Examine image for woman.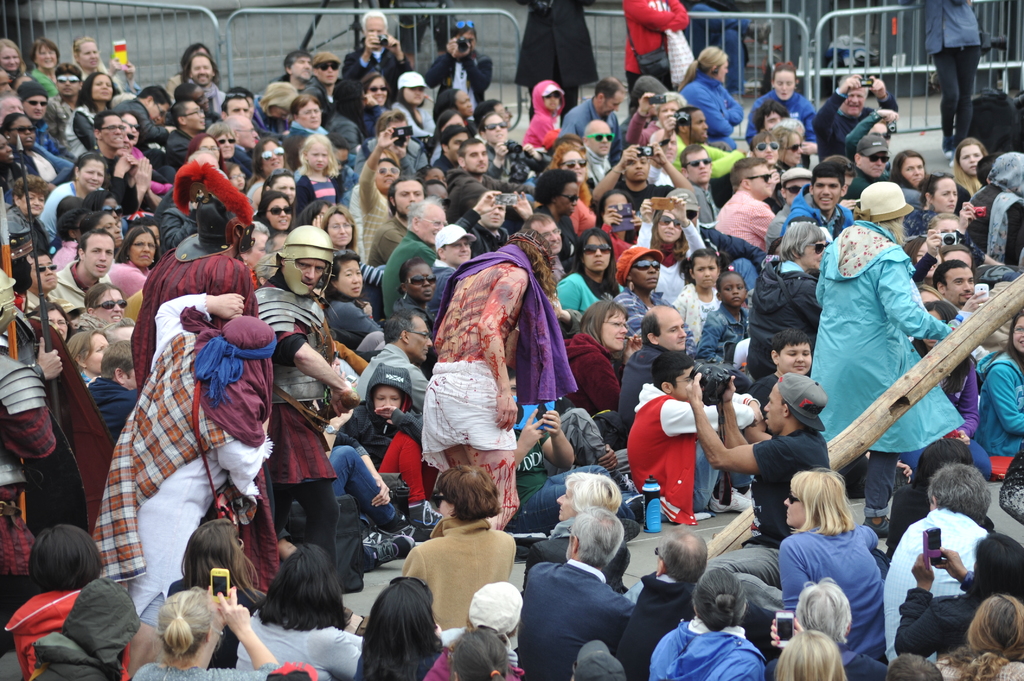
Examination result: <bbox>933, 588, 1023, 680</bbox>.
